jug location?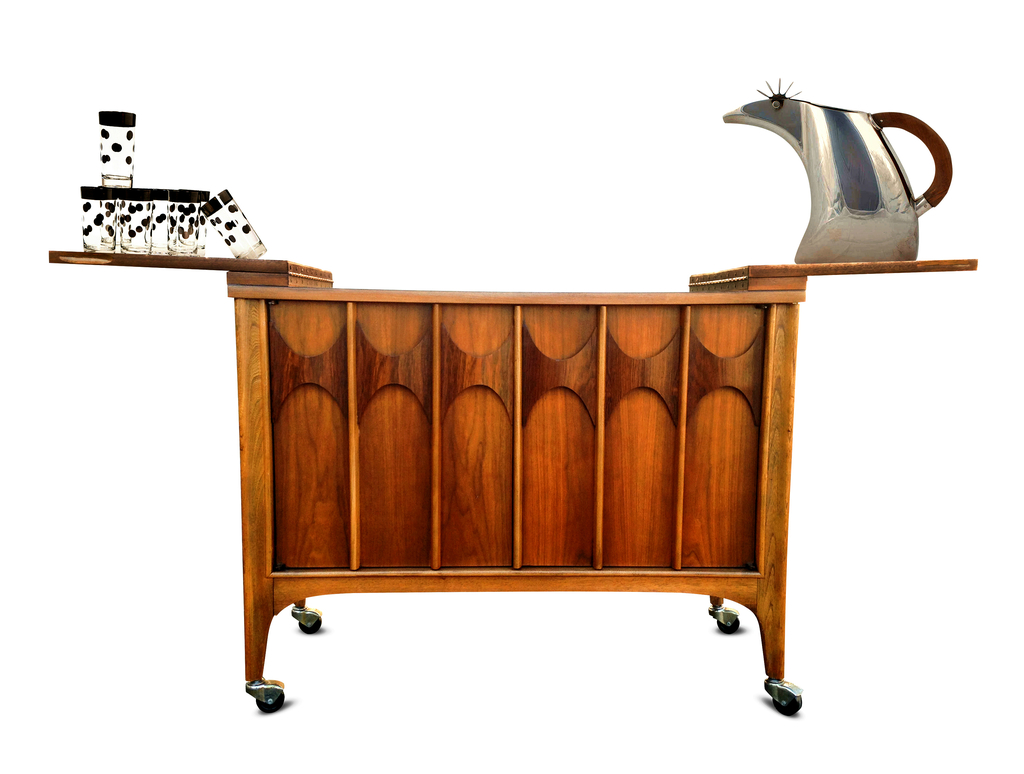
box=[719, 77, 957, 264]
